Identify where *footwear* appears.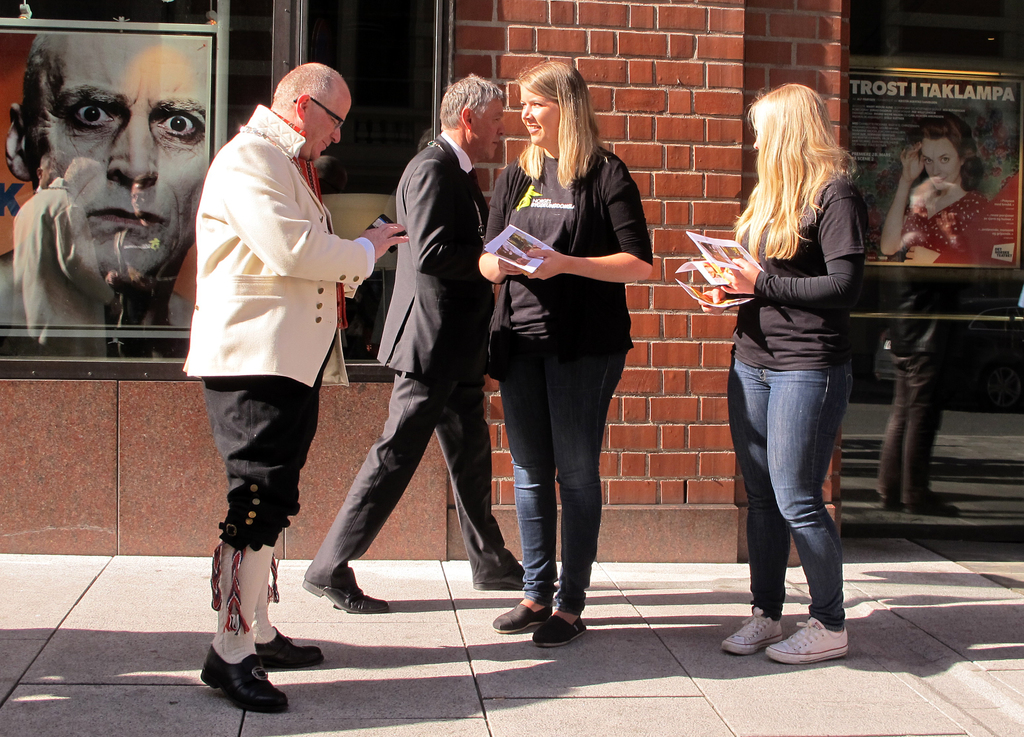
Appears at select_region(302, 579, 389, 612).
